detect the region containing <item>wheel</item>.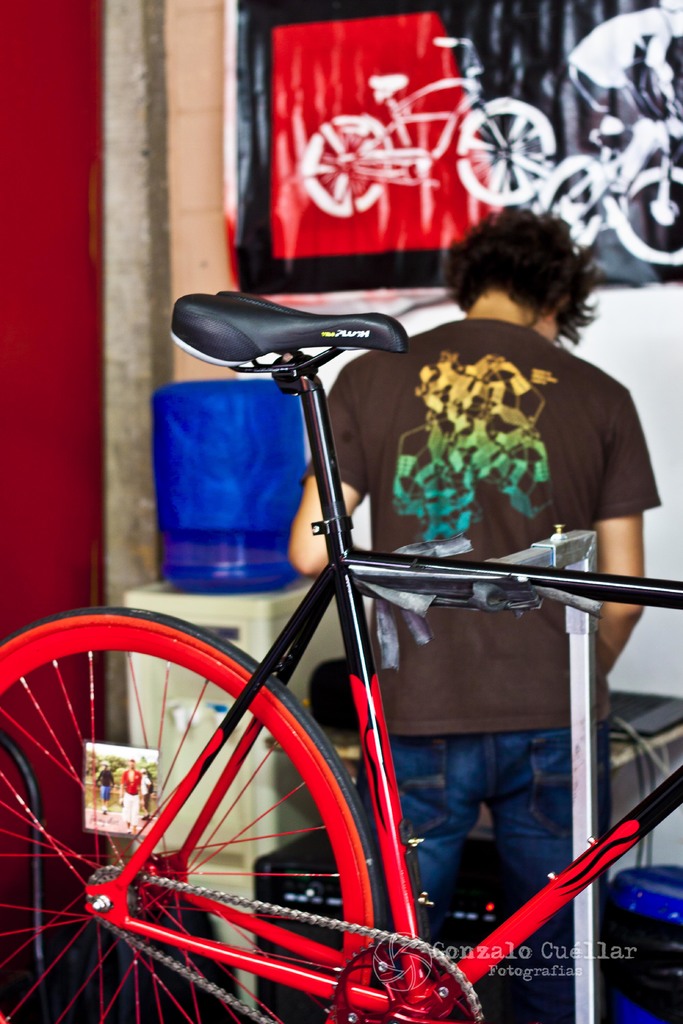
Rect(0, 602, 374, 1023).
